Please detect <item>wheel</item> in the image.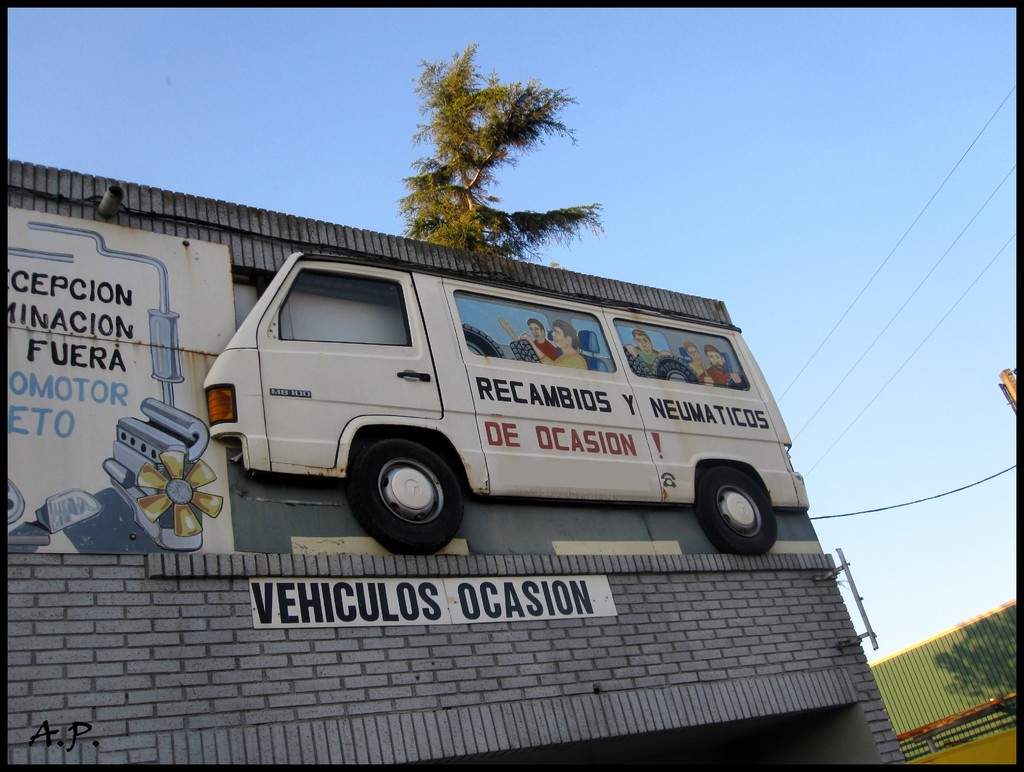
x1=365 y1=443 x2=463 y2=543.
